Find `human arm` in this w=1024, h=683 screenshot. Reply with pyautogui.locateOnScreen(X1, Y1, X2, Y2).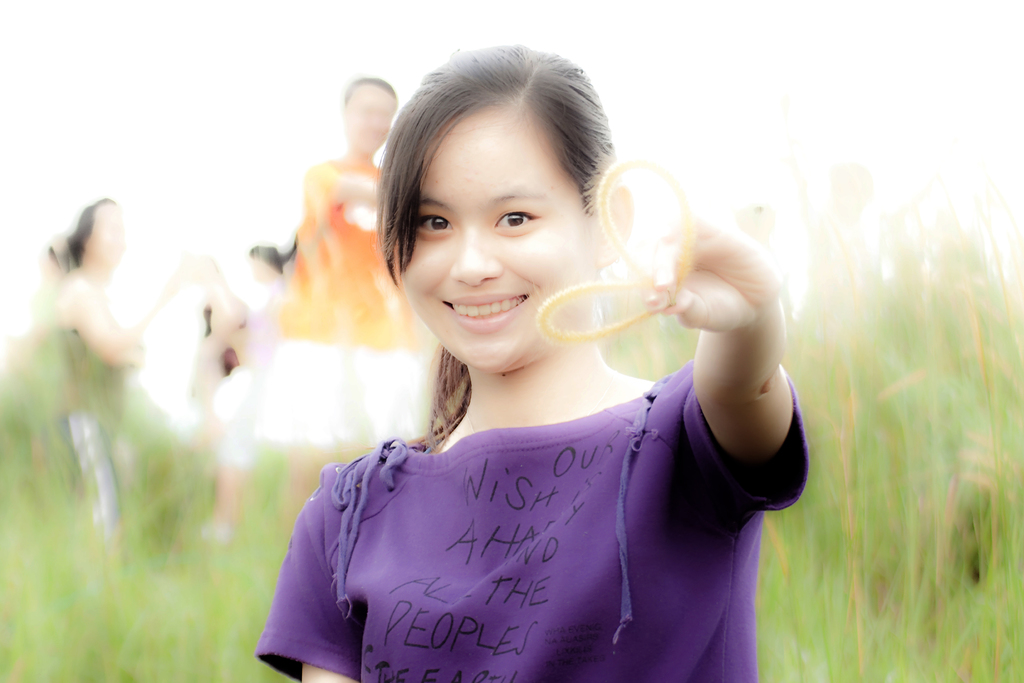
pyautogui.locateOnScreen(648, 212, 793, 468).
